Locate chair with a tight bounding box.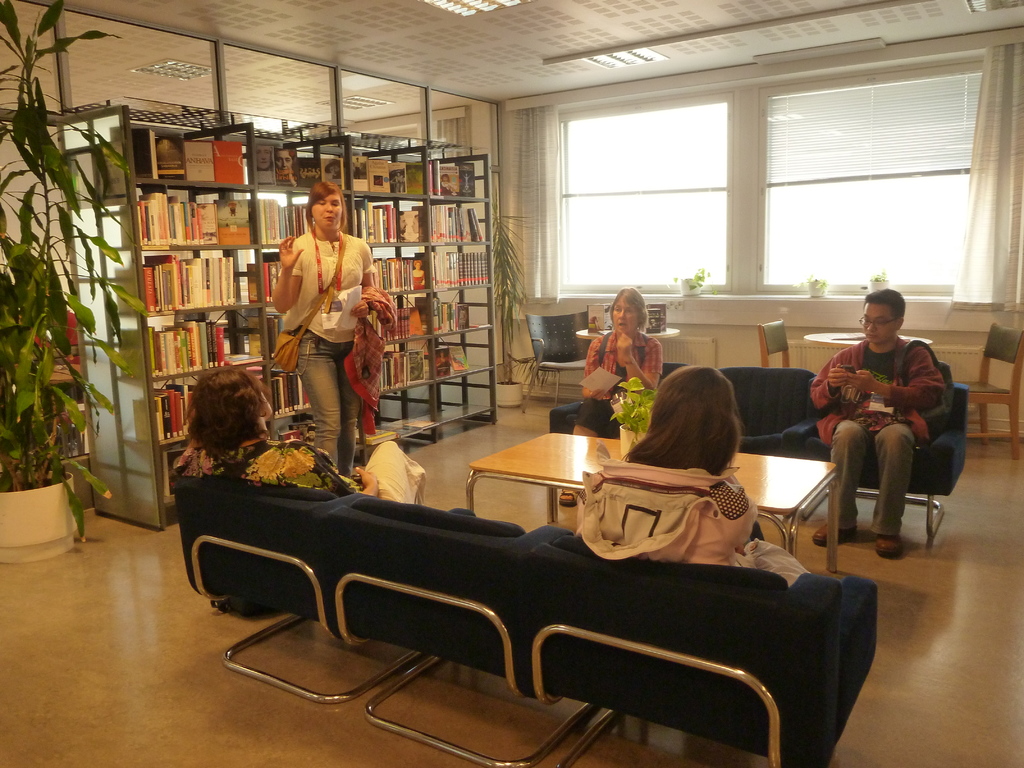
[x1=319, y1=494, x2=626, y2=767].
